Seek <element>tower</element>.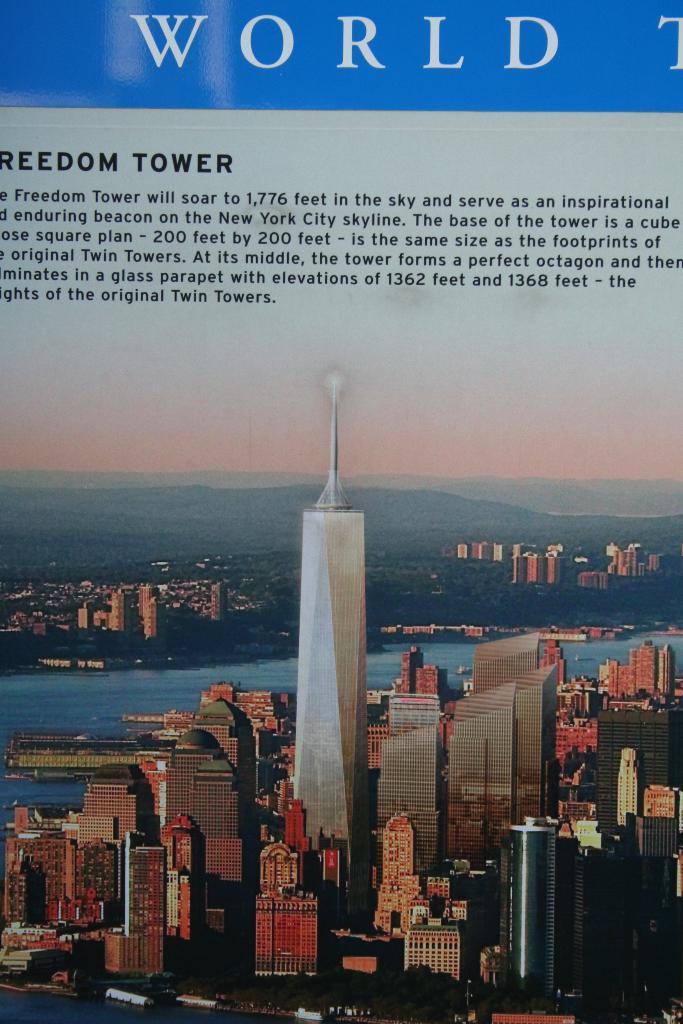
left=464, top=626, right=541, bottom=699.
